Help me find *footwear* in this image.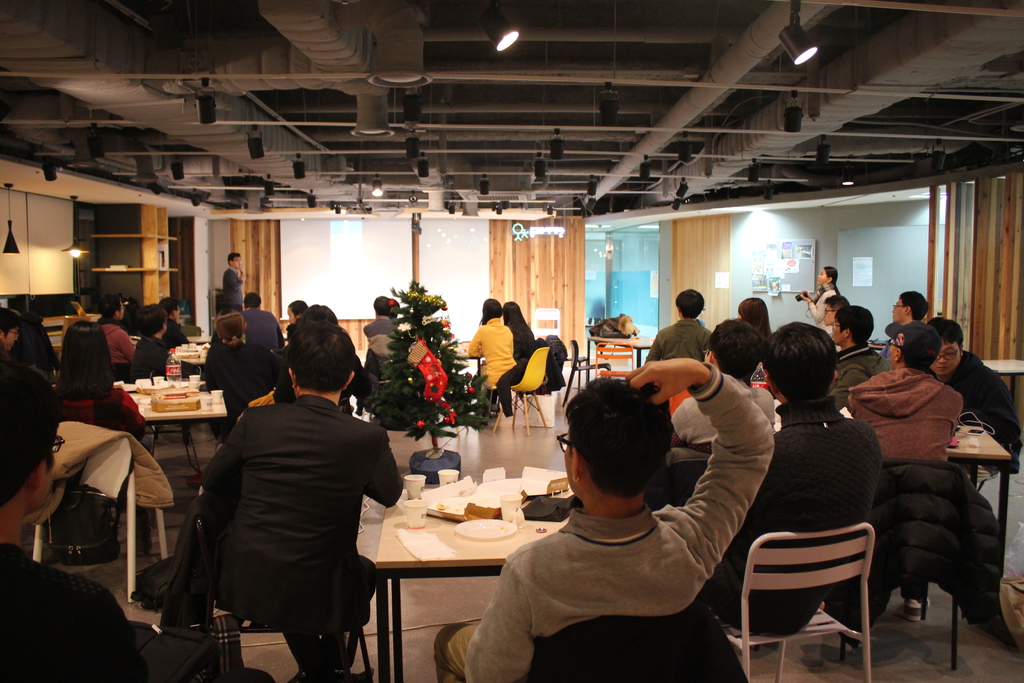
Found it: <region>285, 670, 310, 682</region>.
